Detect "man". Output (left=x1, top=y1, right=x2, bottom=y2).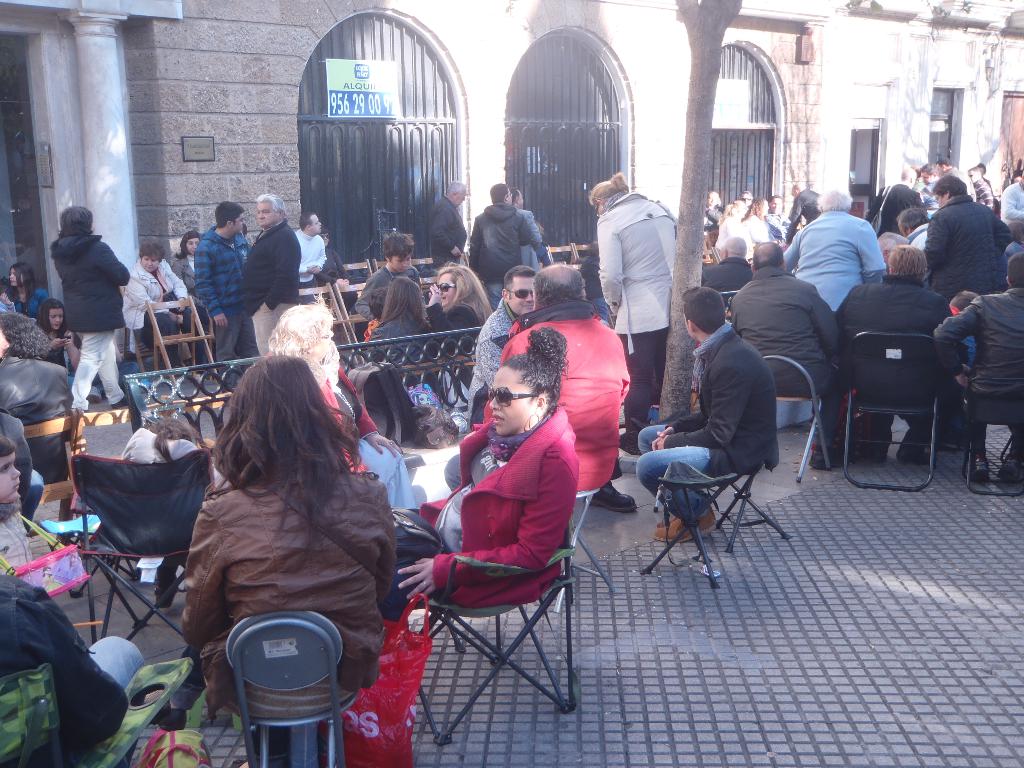
(left=468, top=264, right=535, bottom=429).
